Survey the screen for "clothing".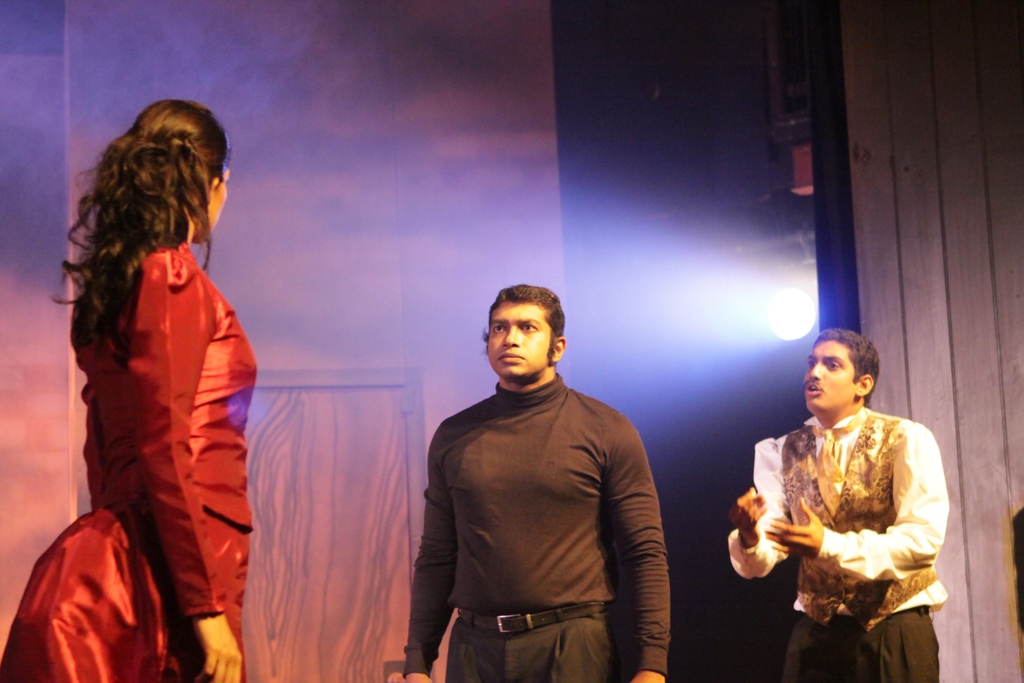
Survey found: bbox=[0, 225, 264, 682].
